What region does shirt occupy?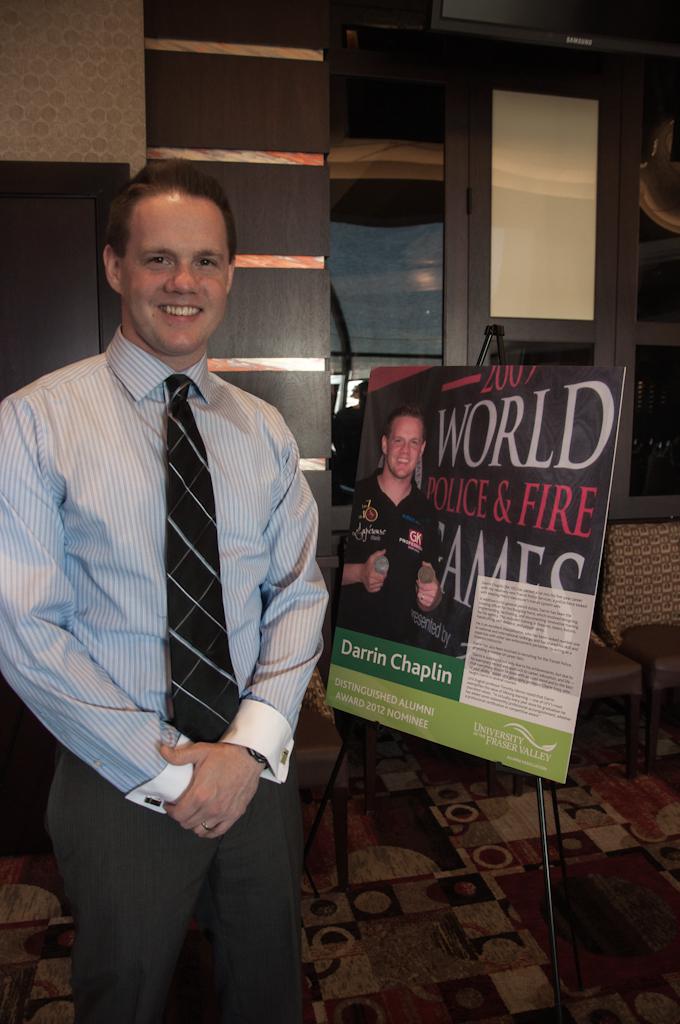
<bbox>28, 300, 325, 819</bbox>.
